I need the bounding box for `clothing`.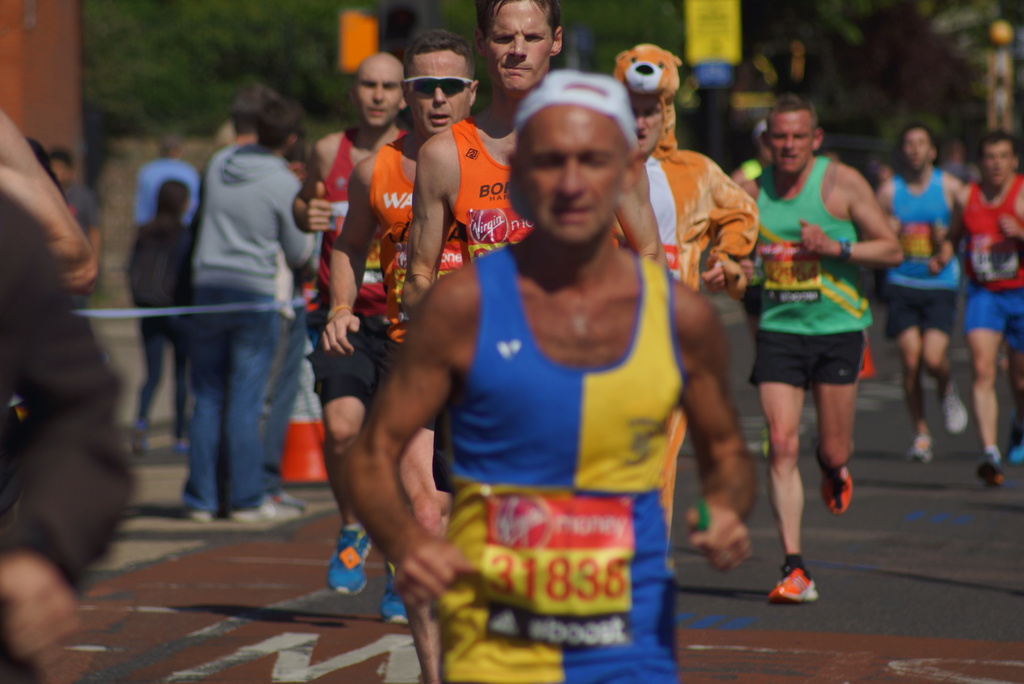
Here it is: 268 277 302 492.
